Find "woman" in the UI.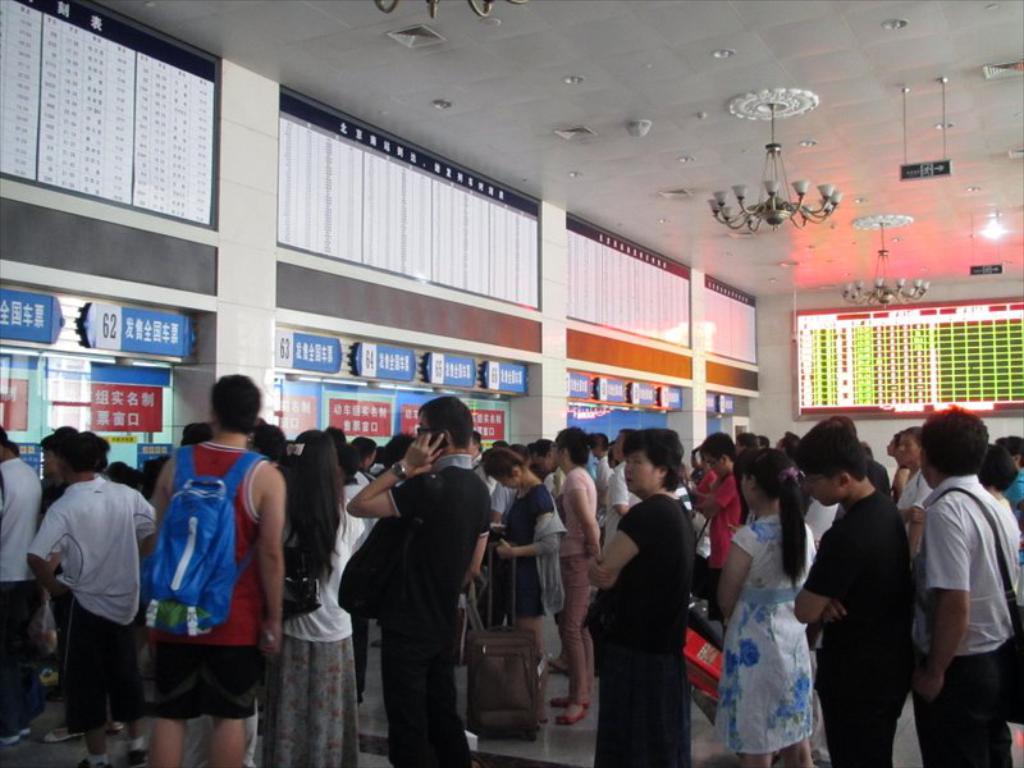
UI element at rect(719, 443, 815, 767).
